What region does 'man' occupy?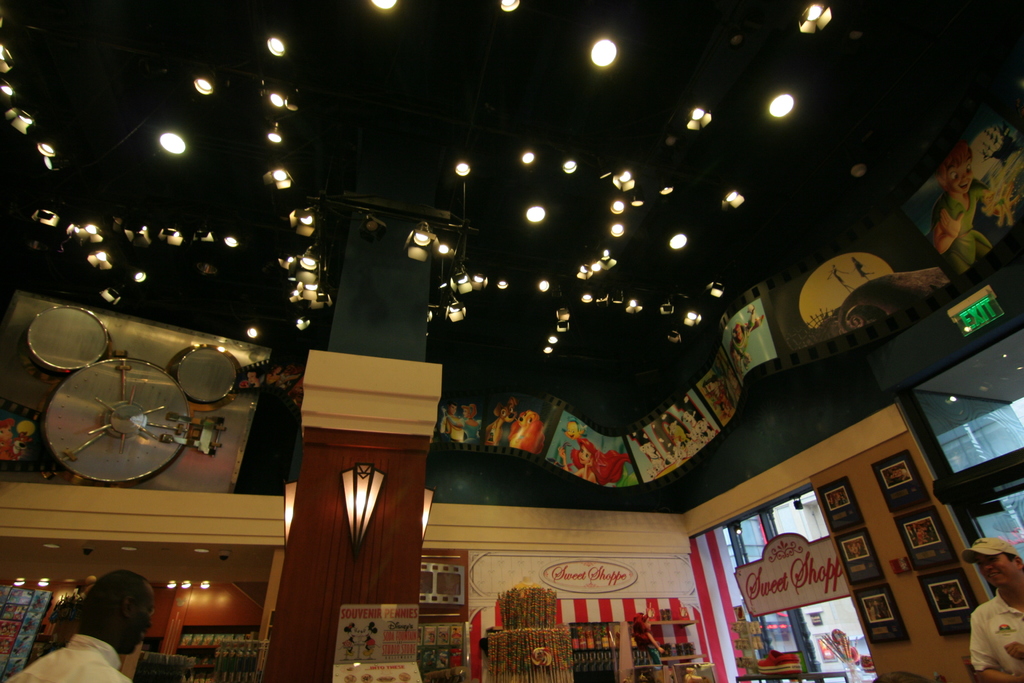
bbox(972, 539, 1023, 682).
